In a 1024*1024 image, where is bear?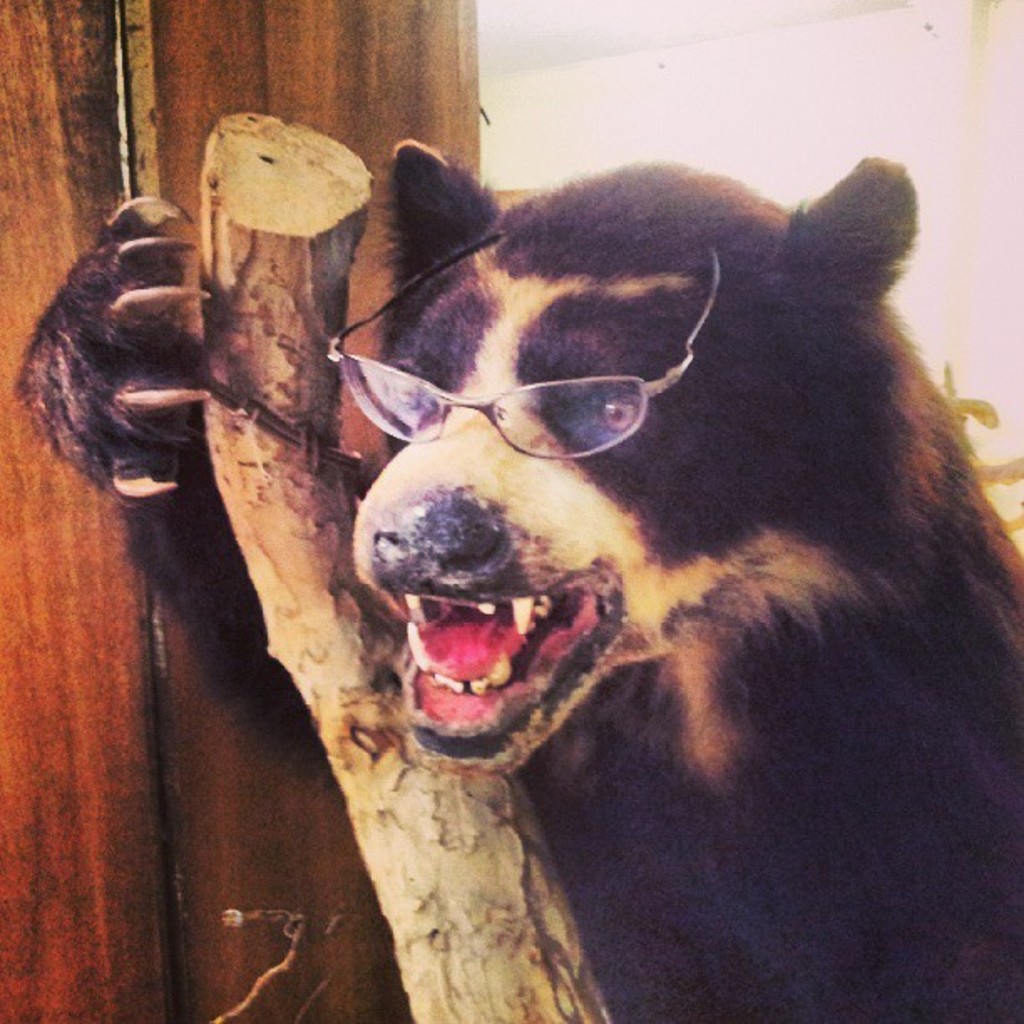
region(17, 156, 1022, 1022).
